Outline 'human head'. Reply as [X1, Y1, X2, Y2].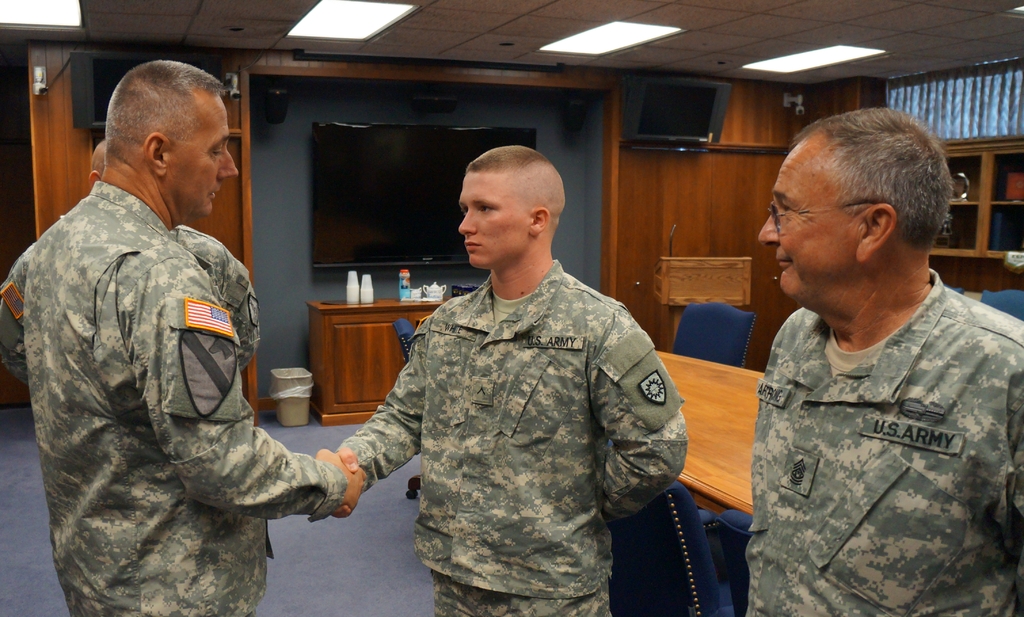
[88, 141, 105, 184].
